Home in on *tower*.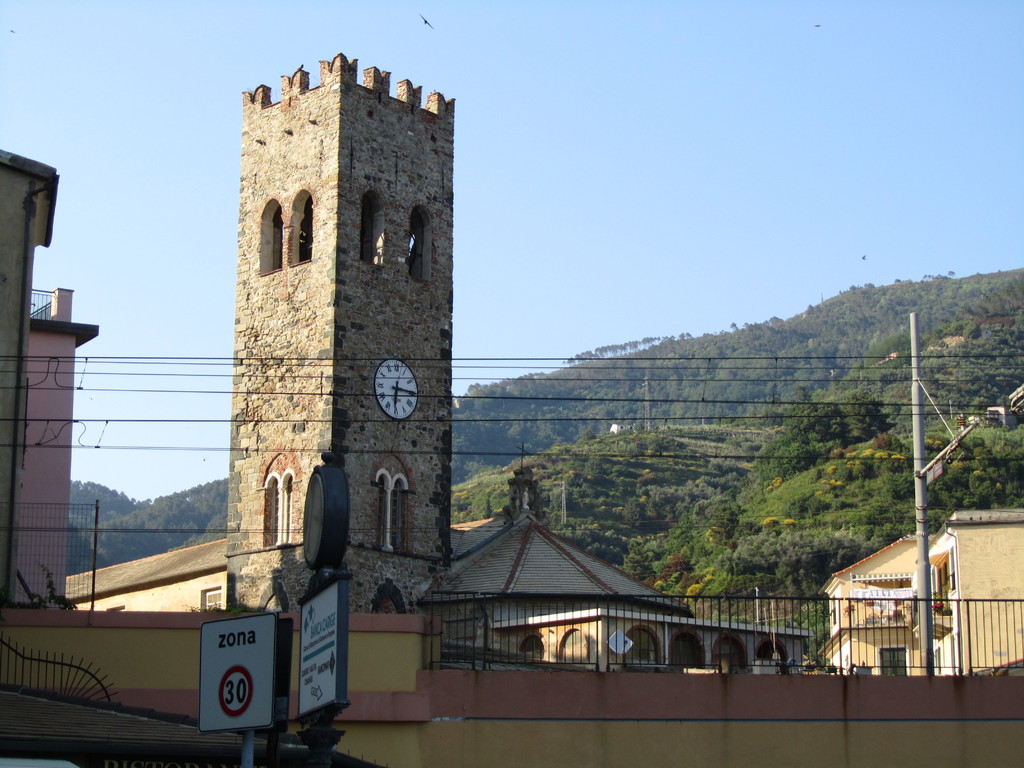
Homed in at [x1=196, y1=8, x2=466, y2=589].
